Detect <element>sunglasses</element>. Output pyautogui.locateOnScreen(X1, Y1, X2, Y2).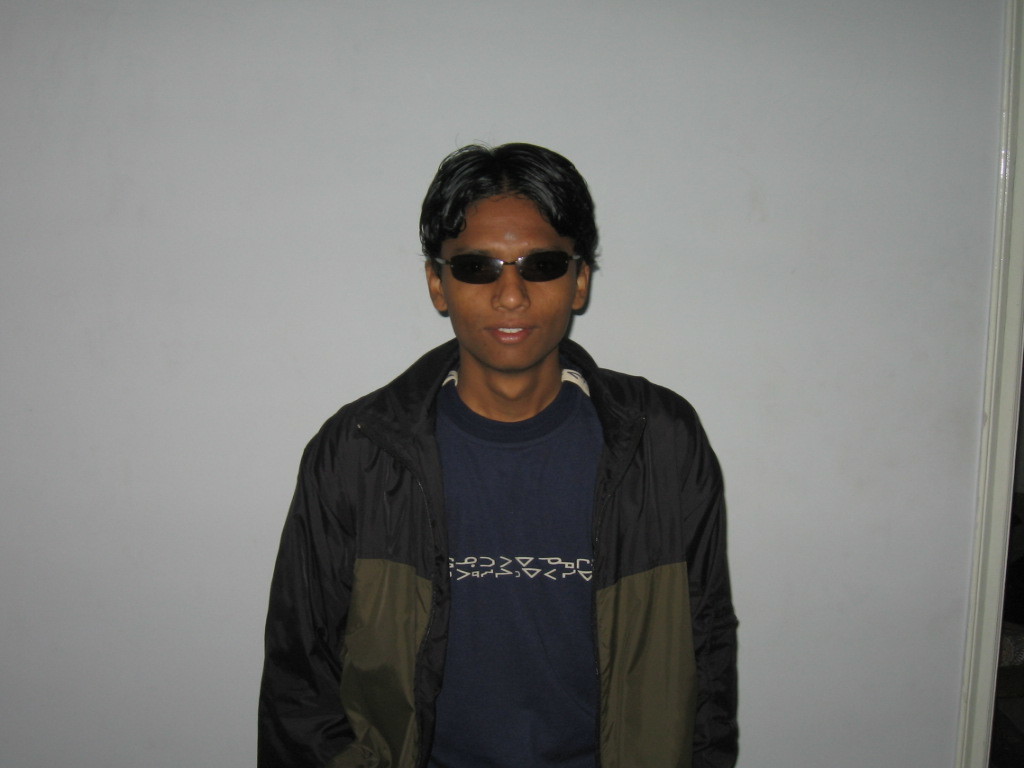
pyautogui.locateOnScreen(440, 238, 583, 291).
